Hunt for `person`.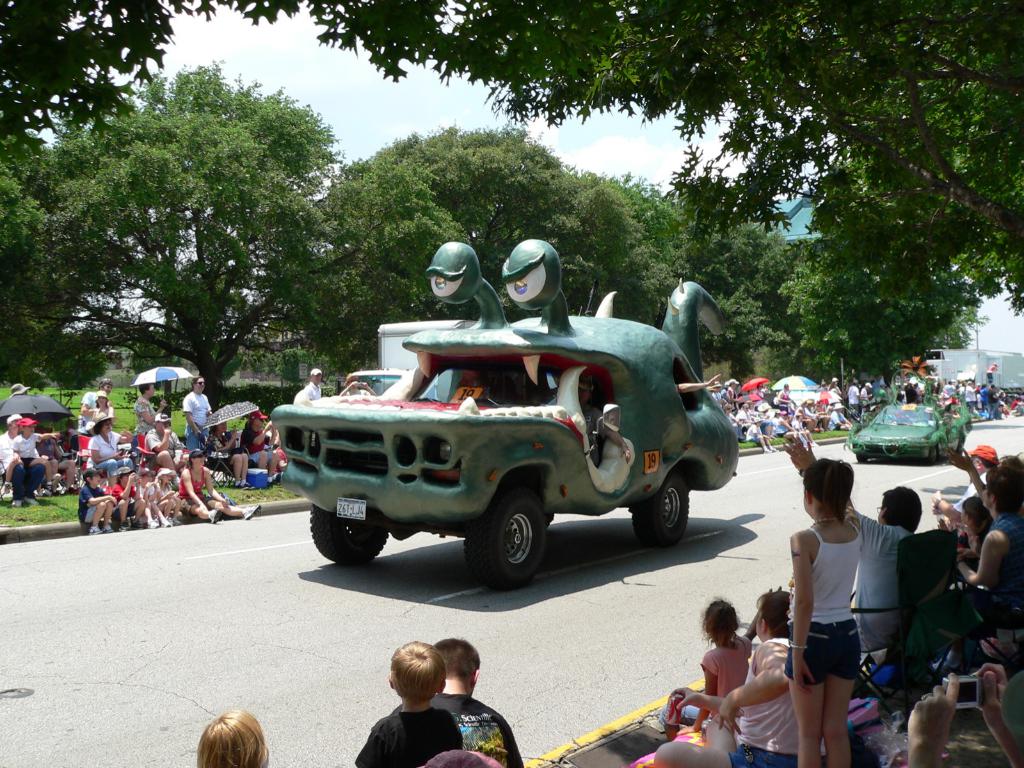
Hunted down at 0, 369, 289, 525.
